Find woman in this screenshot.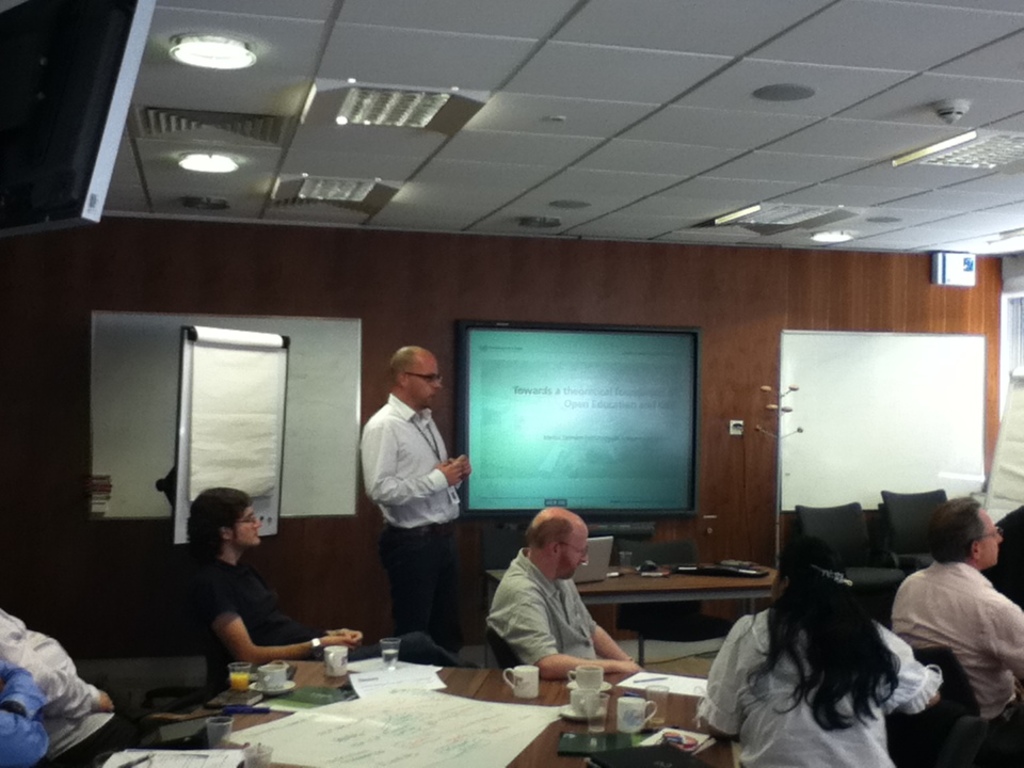
The bounding box for woman is left=690, top=530, right=944, bottom=763.
